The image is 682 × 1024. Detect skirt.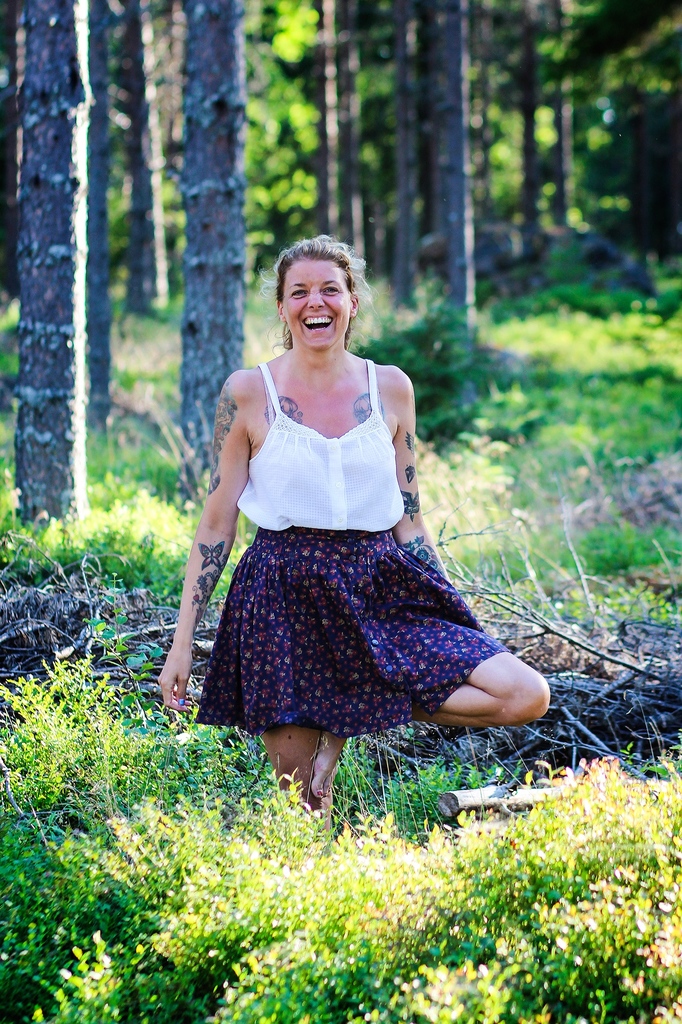
Detection: left=195, top=524, right=515, bottom=742.
